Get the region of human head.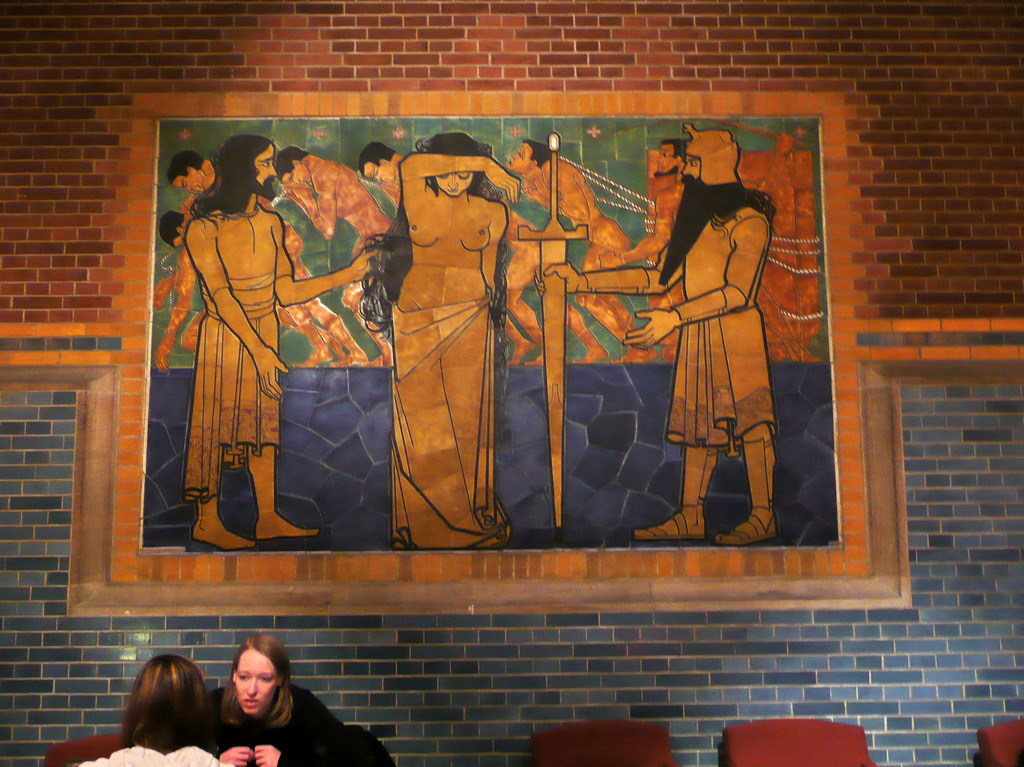
region(232, 633, 285, 715).
